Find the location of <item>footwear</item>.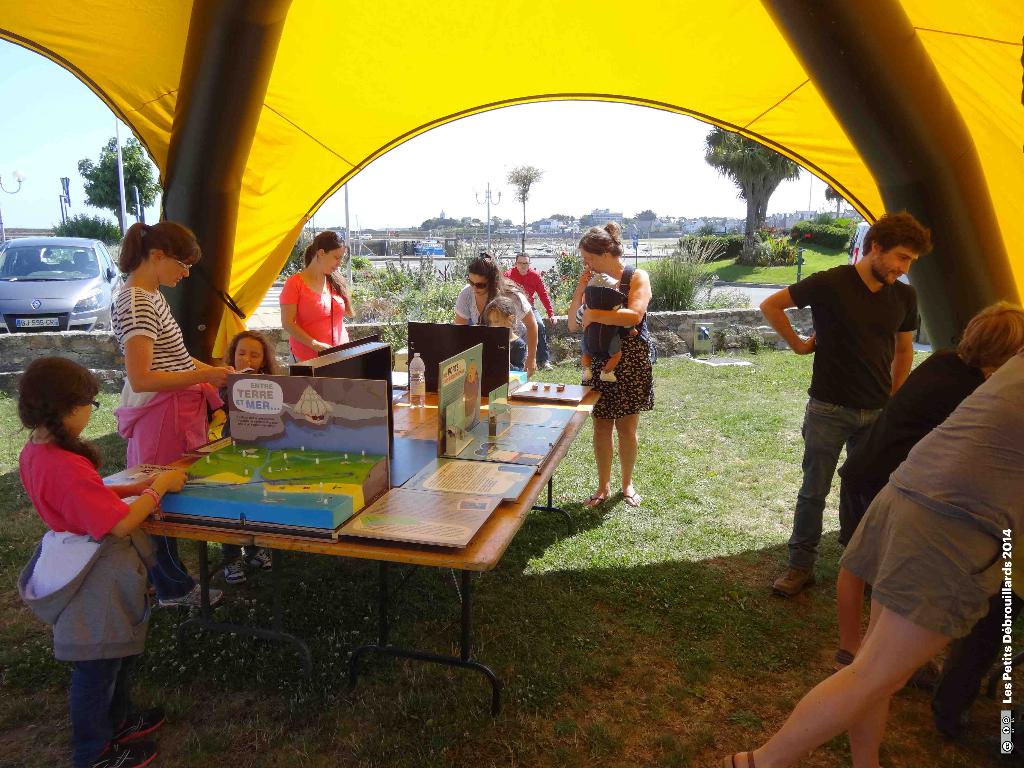
Location: BBox(598, 368, 616, 382).
